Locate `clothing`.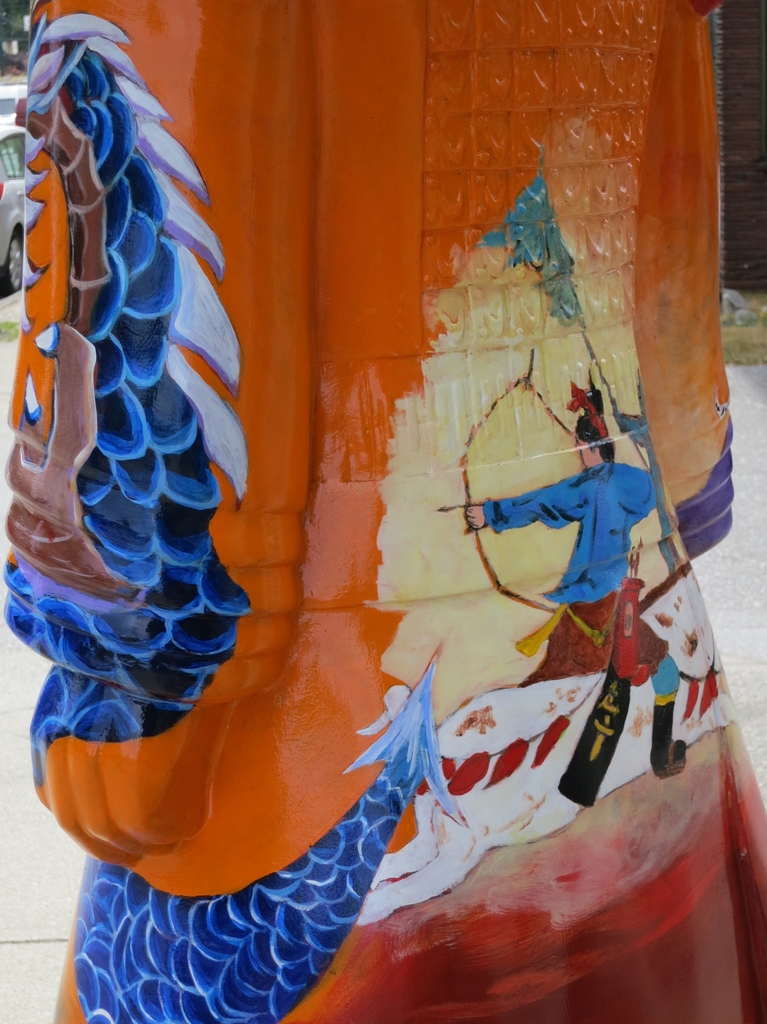
Bounding box: left=487, top=463, right=656, bottom=606.
